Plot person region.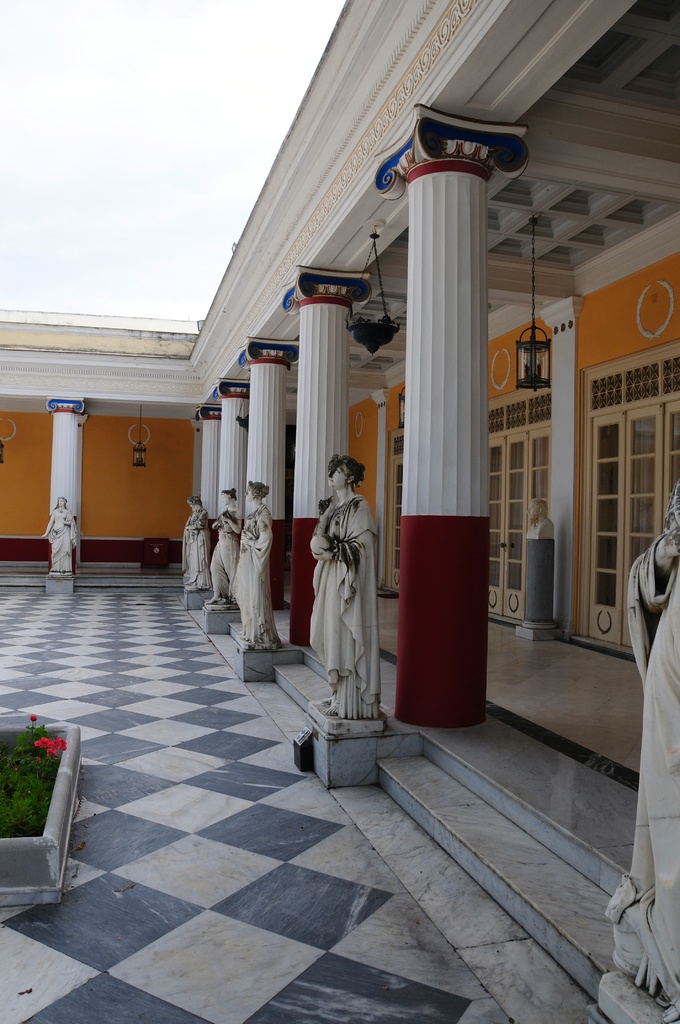
Plotted at [42,493,74,579].
